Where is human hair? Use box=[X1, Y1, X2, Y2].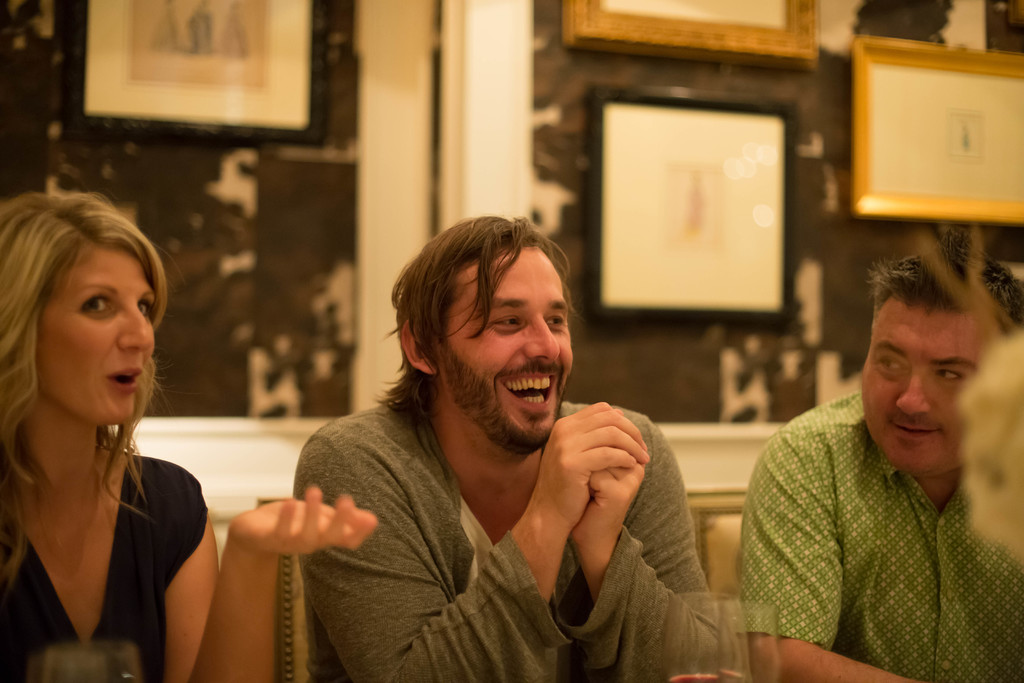
box=[861, 234, 1023, 383].
